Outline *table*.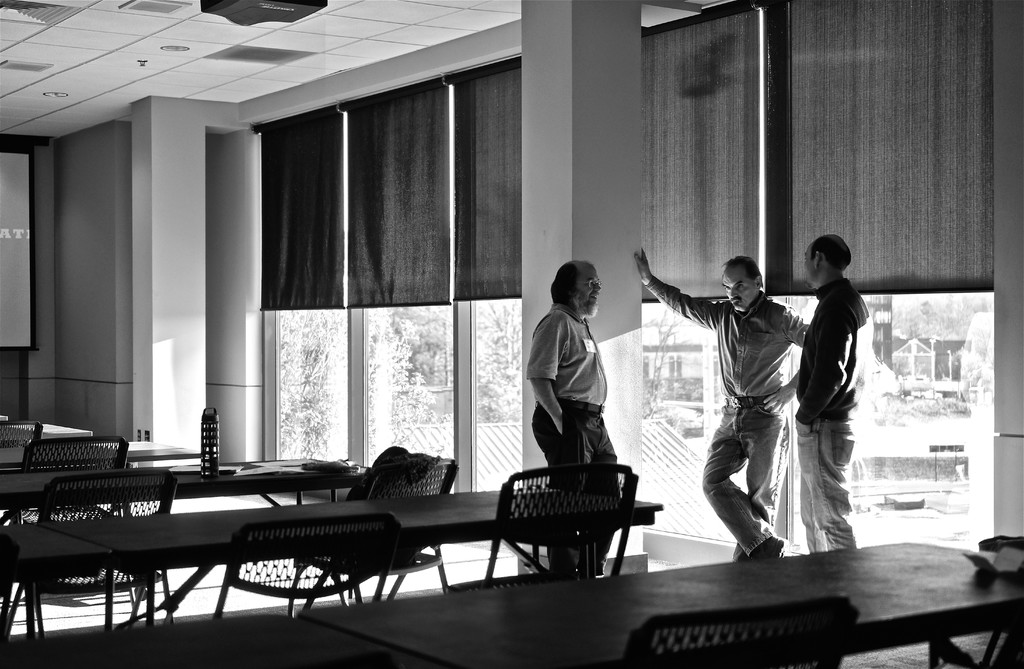
Outline: 0/542/1023/668.
